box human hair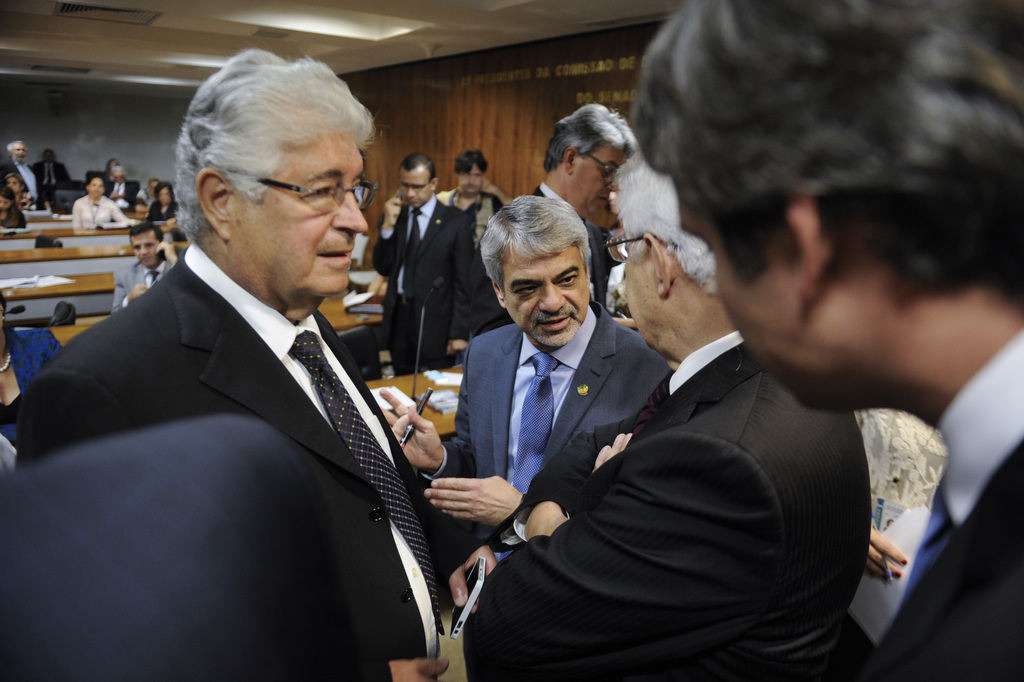
left=478, top=193, right=594, bottom=304
